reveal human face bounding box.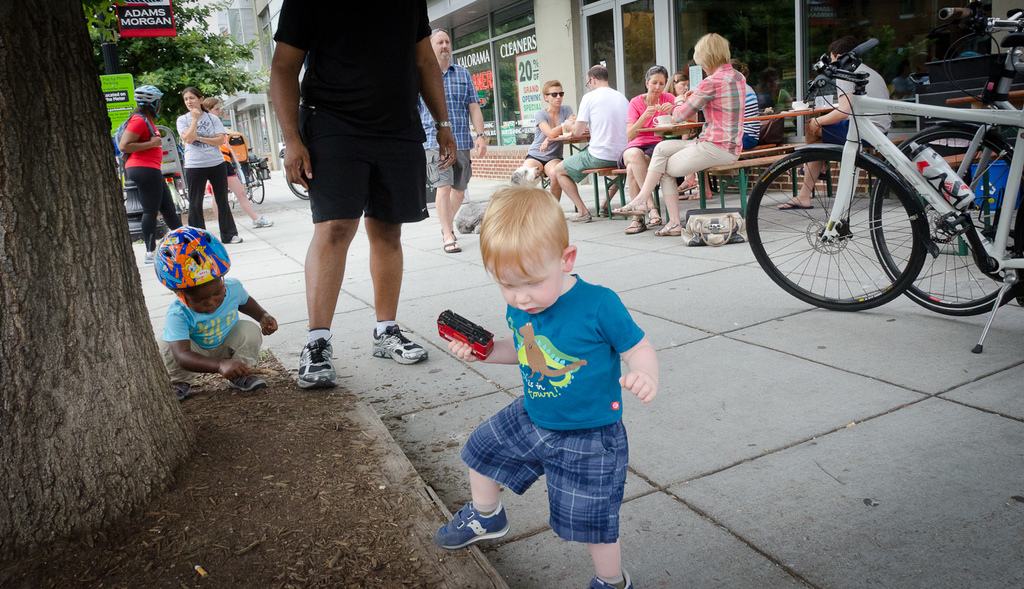
Revealed: box(187, 89, 200, 111).
